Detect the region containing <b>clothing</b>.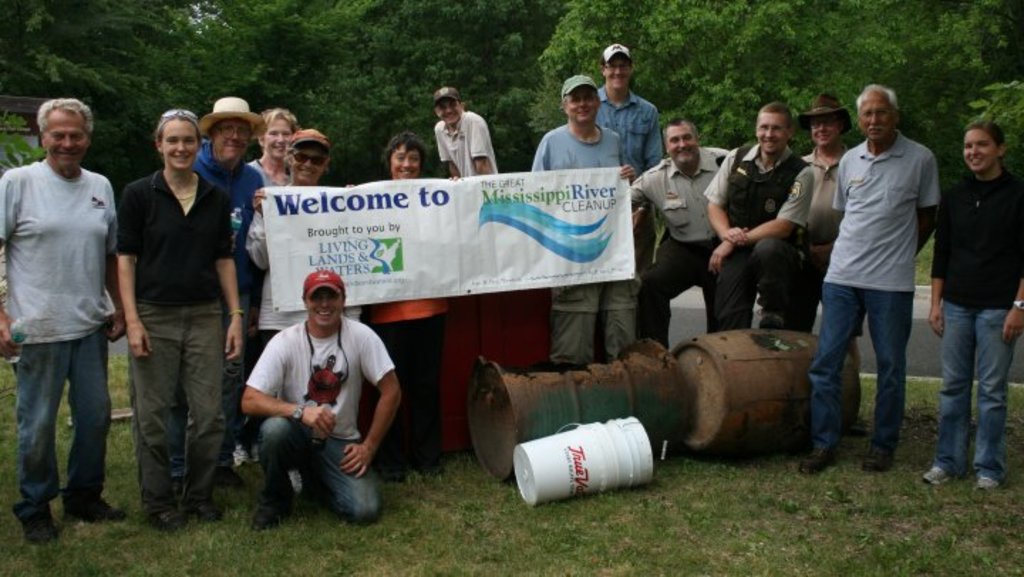
<region>804, 128, 947, 453</region>.
